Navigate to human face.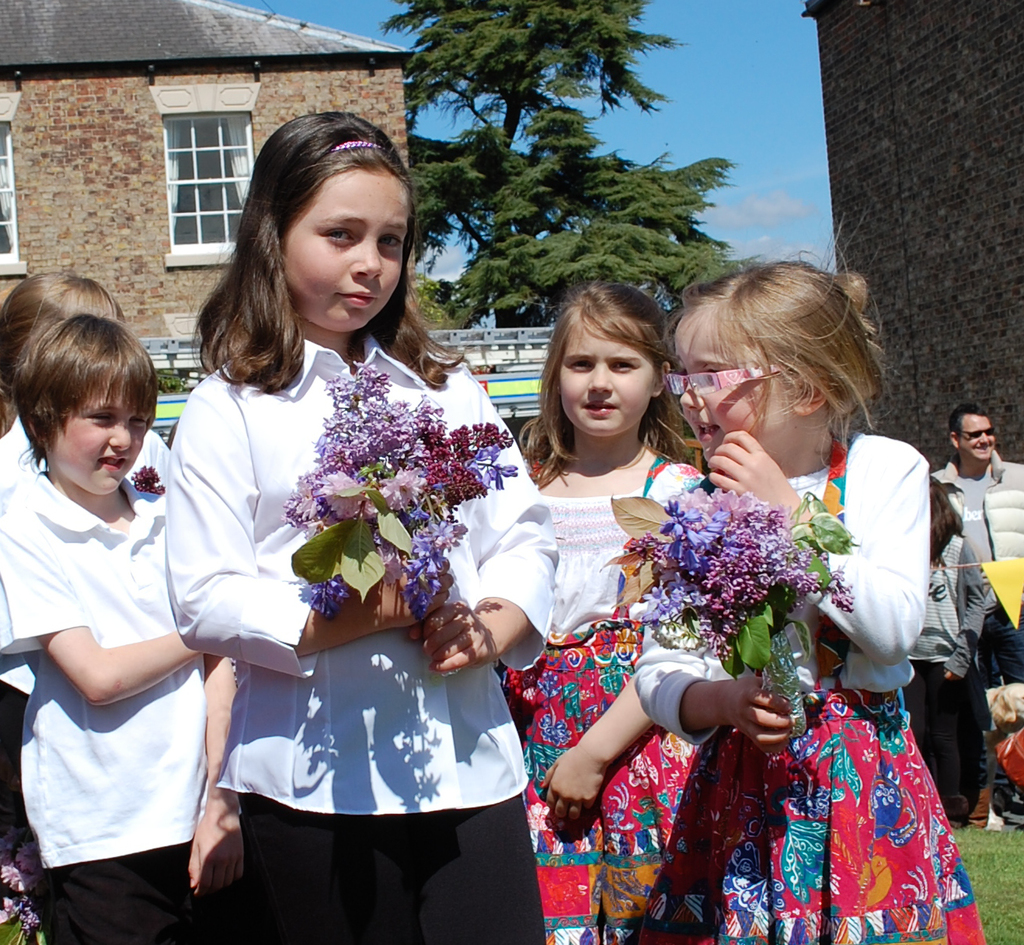
Navigation target: [280, 166, 407, 324].
